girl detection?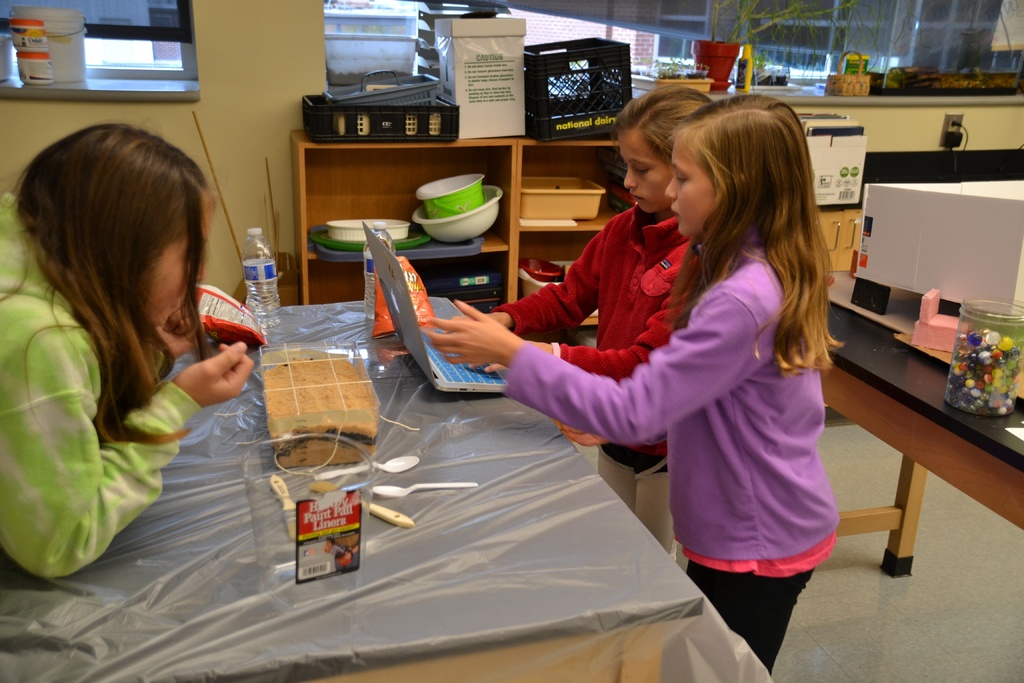
451/89/710/555
